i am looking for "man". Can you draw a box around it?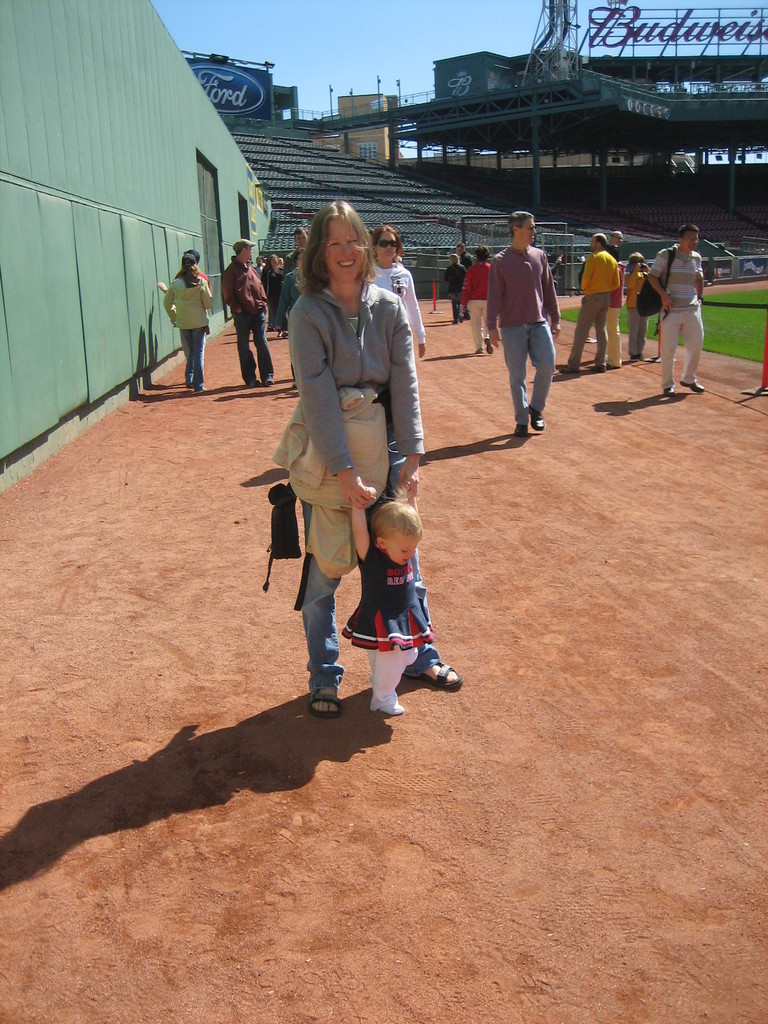
Sure, the bounding box is bbox=[282, 227, 310, 275].
